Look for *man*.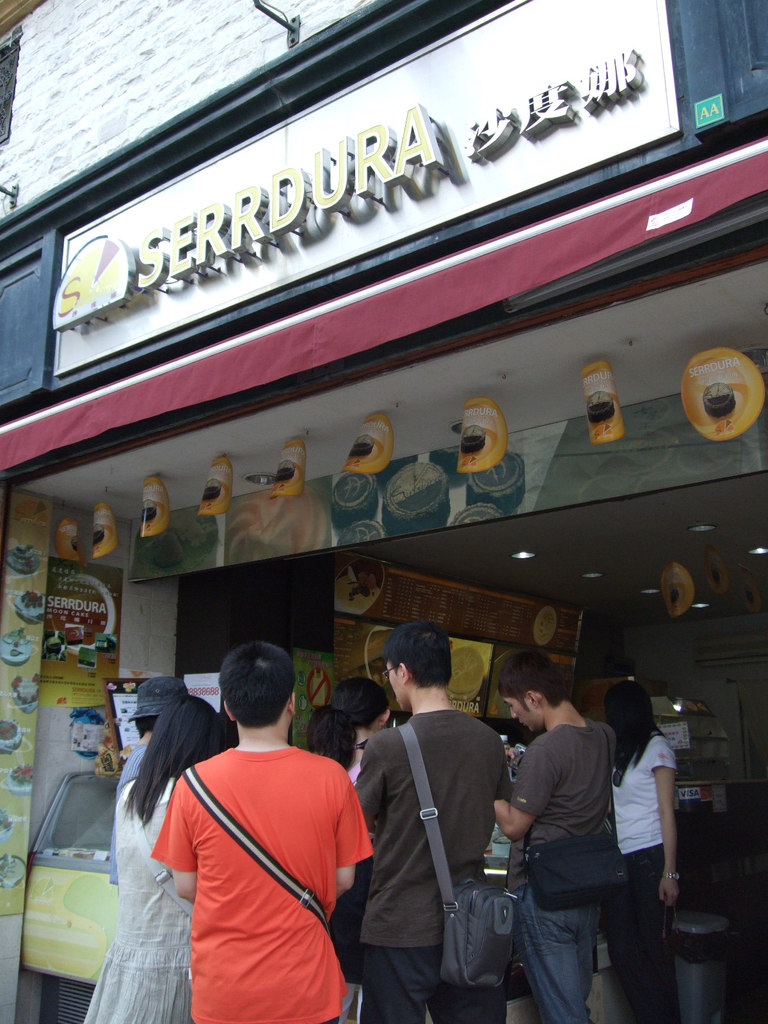
Found: detection(150, 643, 371, 1023).
